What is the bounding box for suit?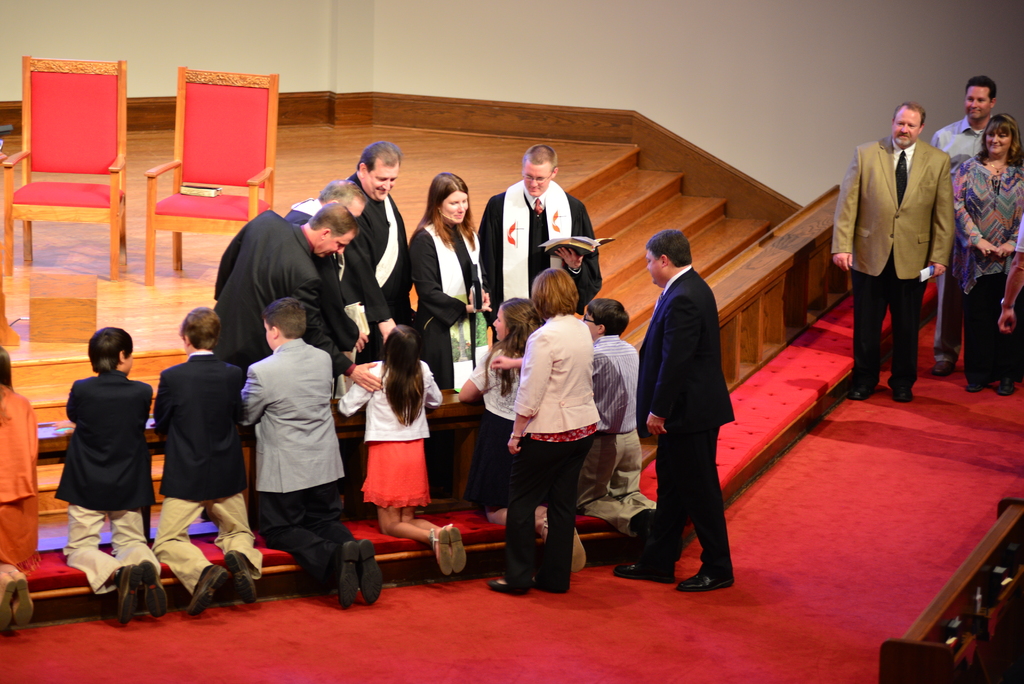
(238, 338, 362, 583).
